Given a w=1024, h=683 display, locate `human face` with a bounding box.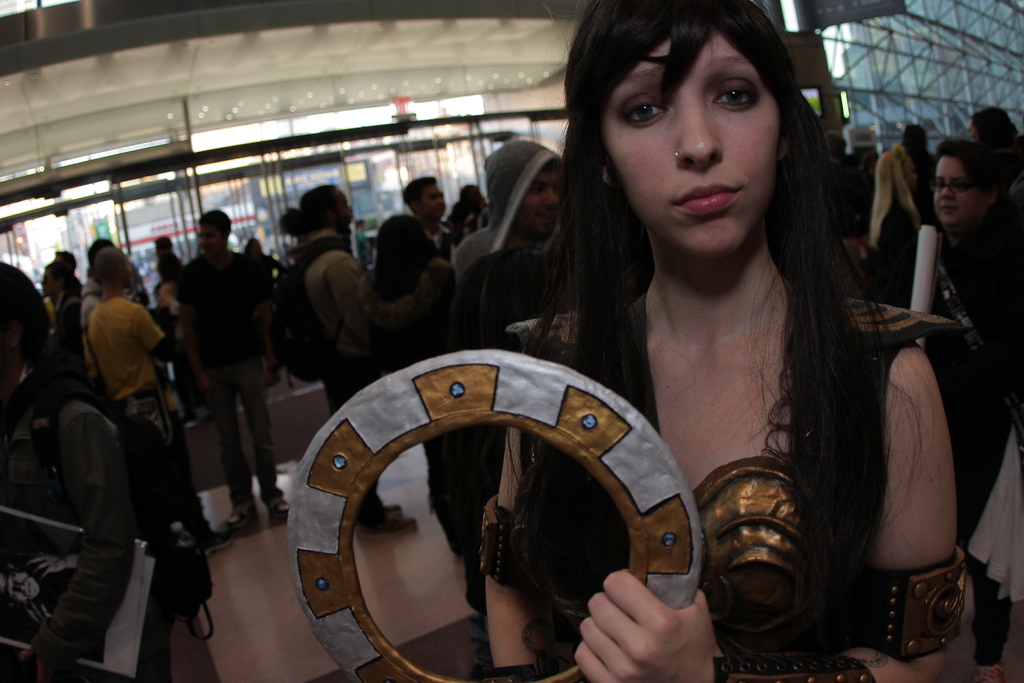
Located: detection(195, 217, 220, 254).
